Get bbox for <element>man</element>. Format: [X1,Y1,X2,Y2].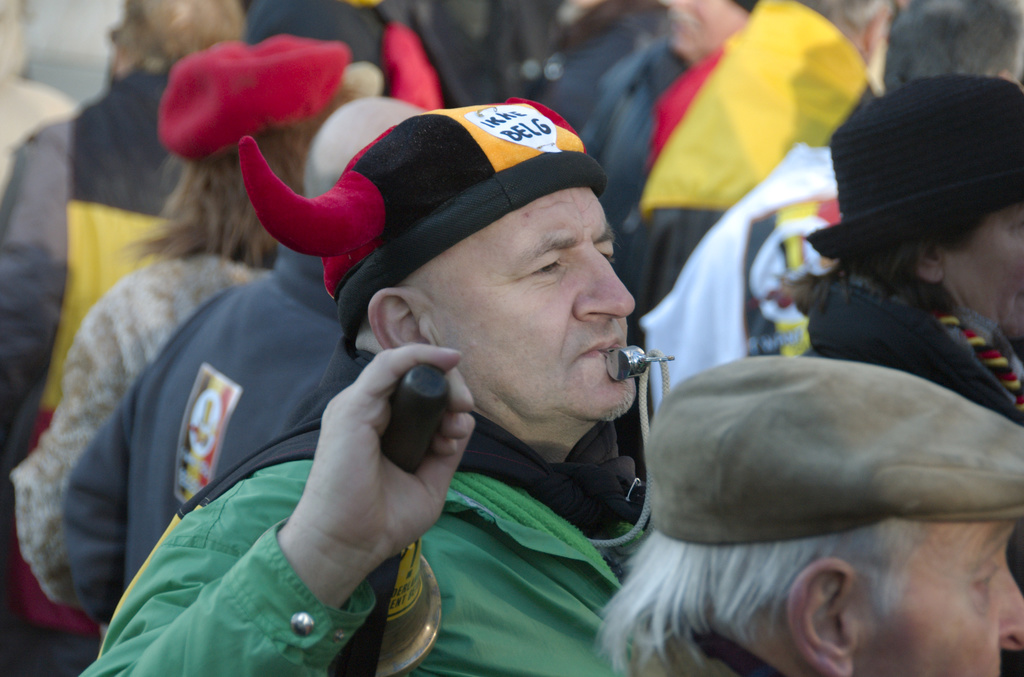
[242,0,391,98].
